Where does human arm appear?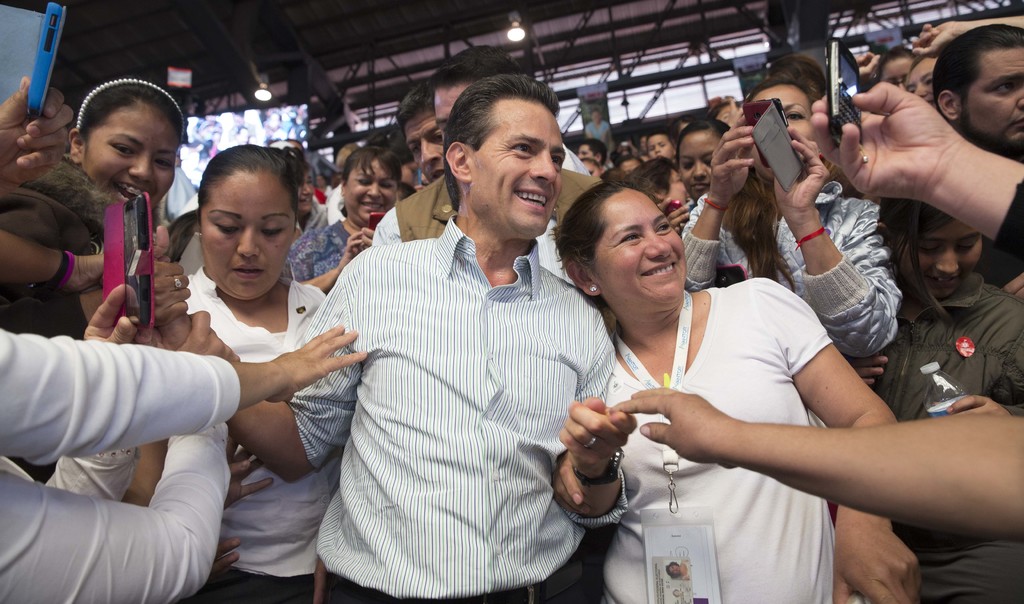
Appears at (left=550, top=313, right=643, bottom=528).
